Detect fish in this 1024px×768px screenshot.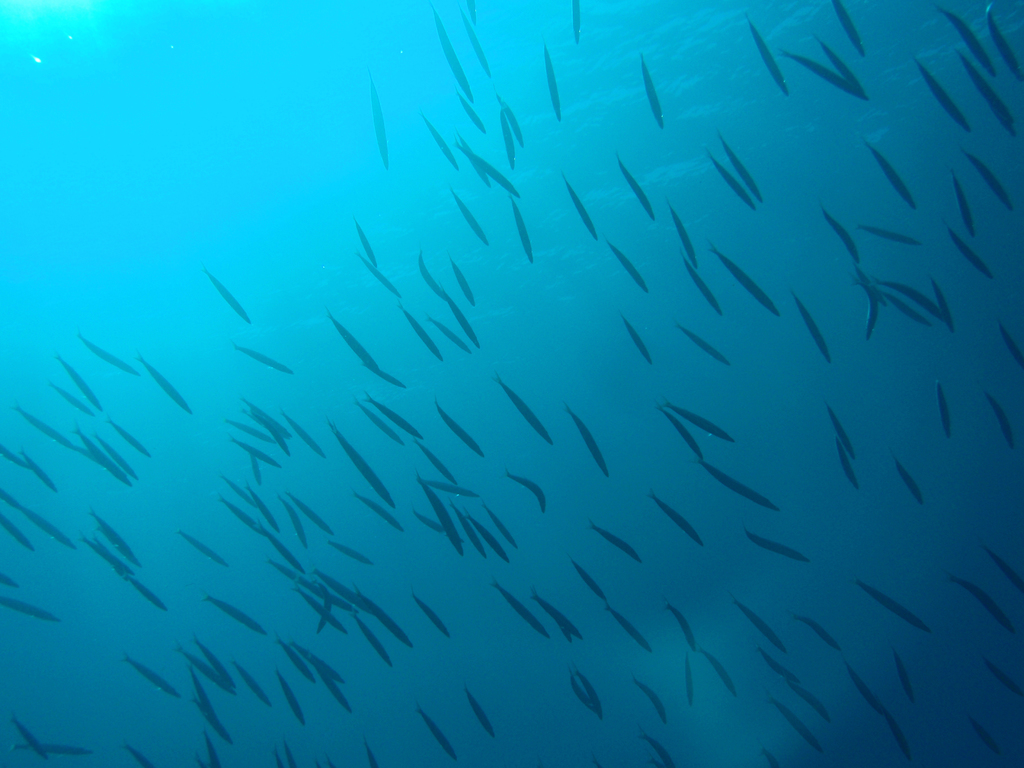
Detection: Rect(489, 580, 551, 640).
